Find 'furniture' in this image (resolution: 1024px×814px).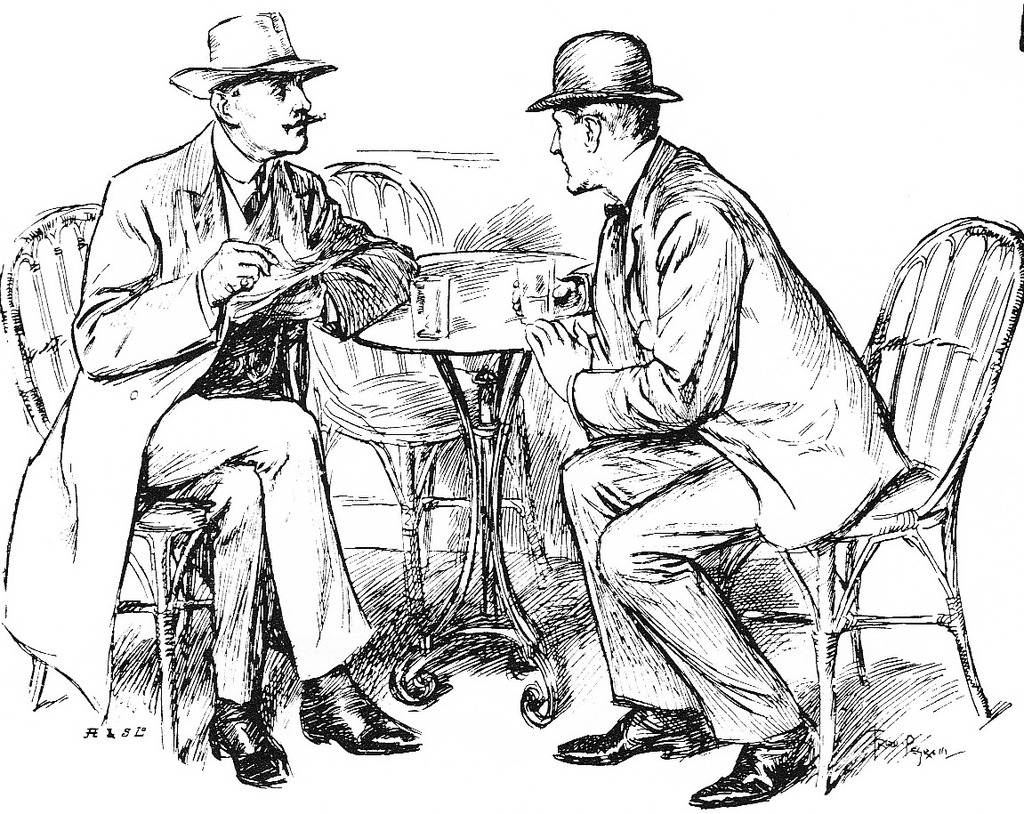
(713, 214, 1023, 791).
